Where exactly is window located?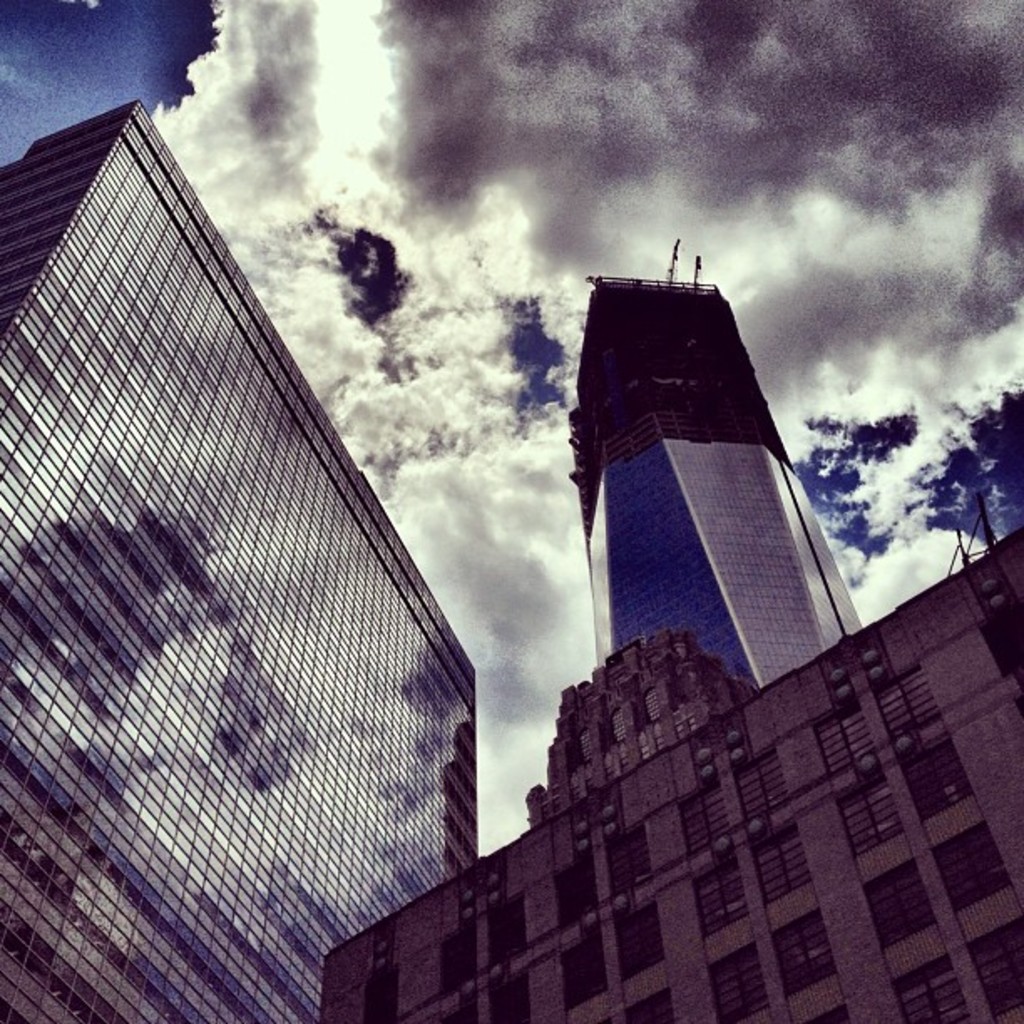
Its bounding box is [left=547, top=847, right=602, bottom=927].
